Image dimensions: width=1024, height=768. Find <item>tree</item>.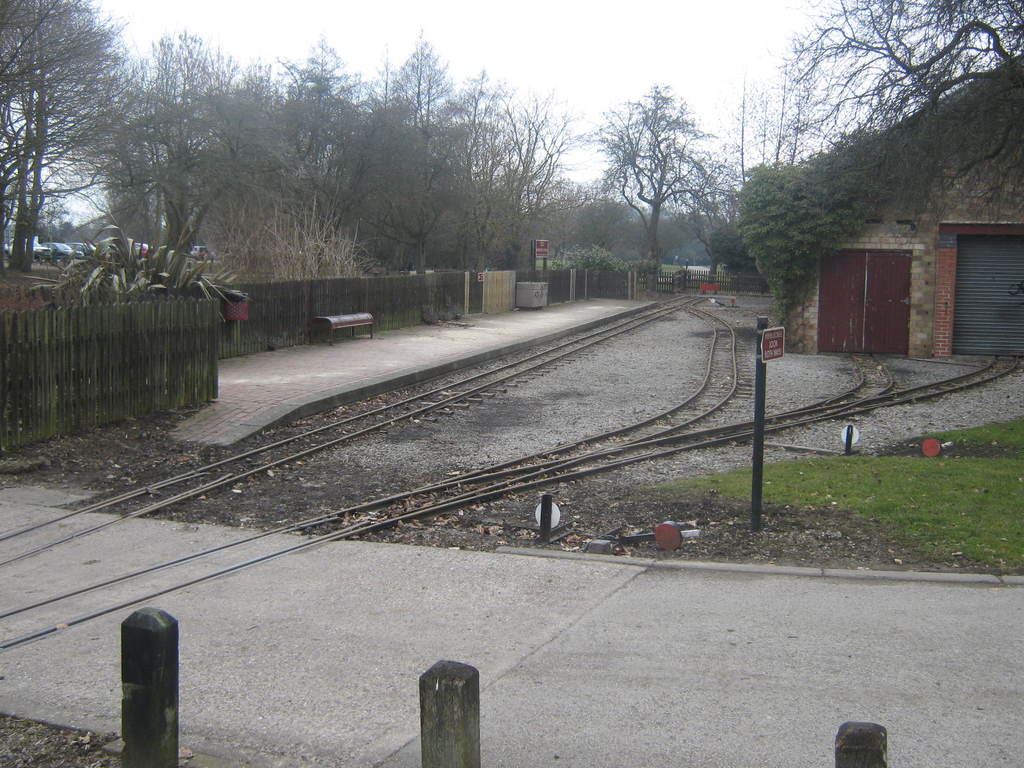
[x1=102, y1=26, x2=225, y2=280].
